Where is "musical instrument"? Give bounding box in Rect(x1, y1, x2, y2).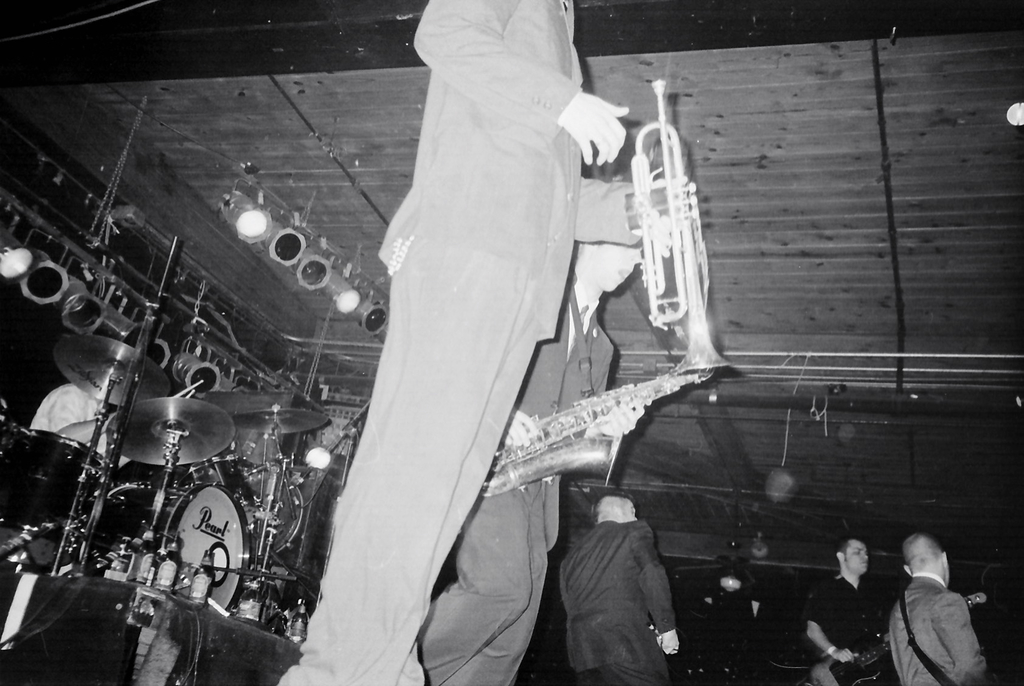
Rect(0, 424, 114, 559).
